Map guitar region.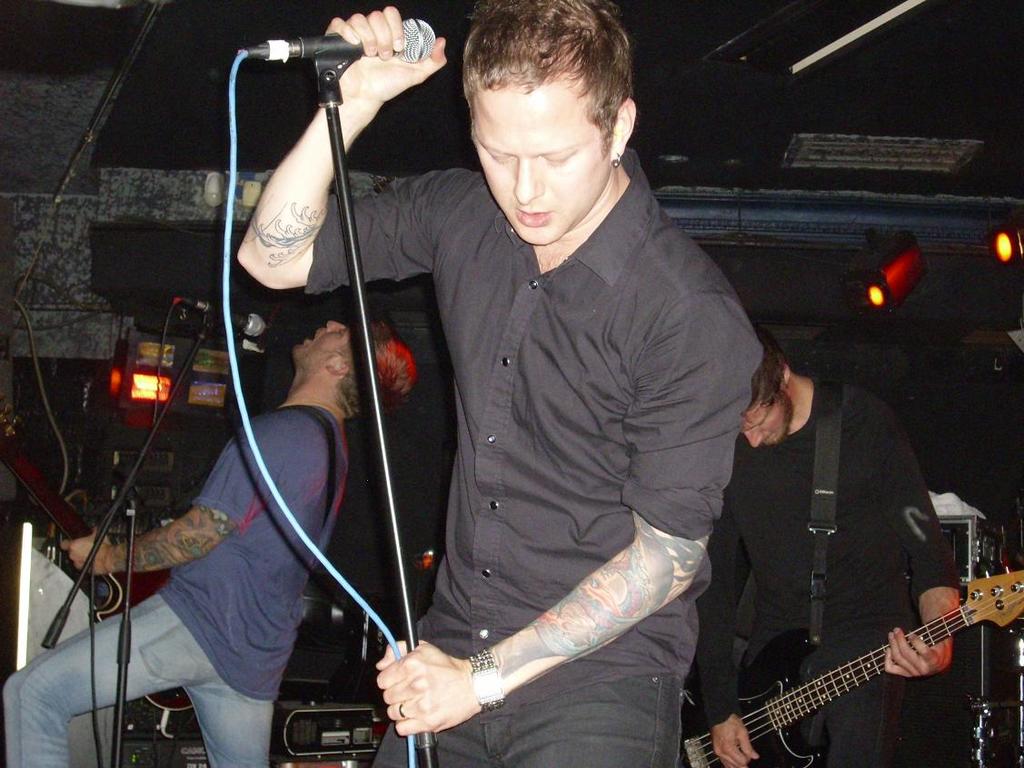
Mapped to region(3, 381, 194, 732).
